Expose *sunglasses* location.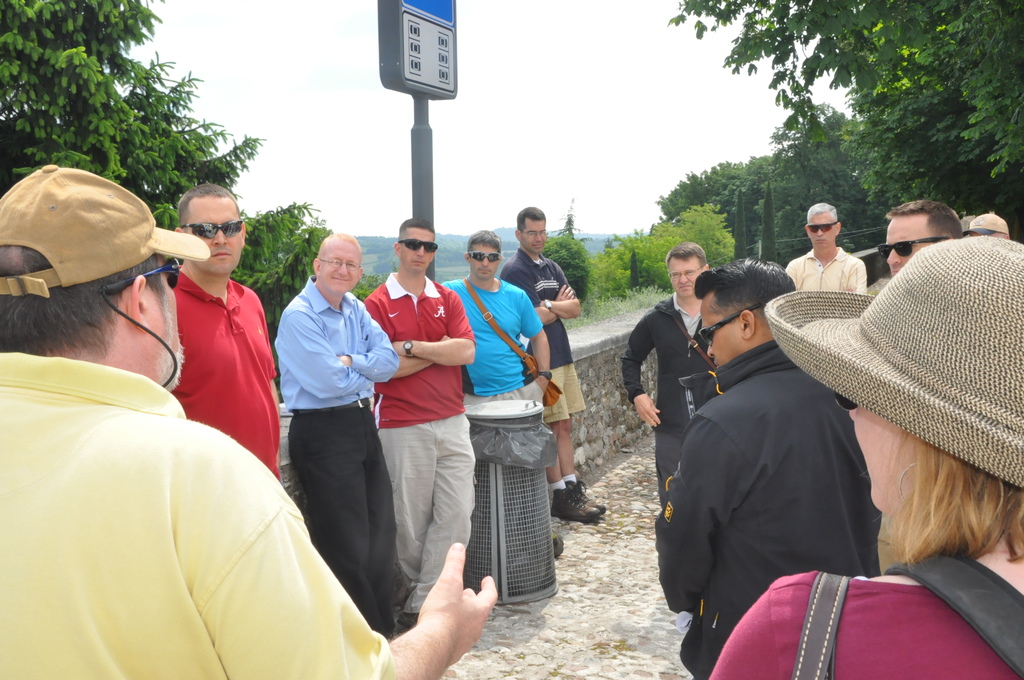
Exposed at <region>700, 303, 760, 350</region>.
